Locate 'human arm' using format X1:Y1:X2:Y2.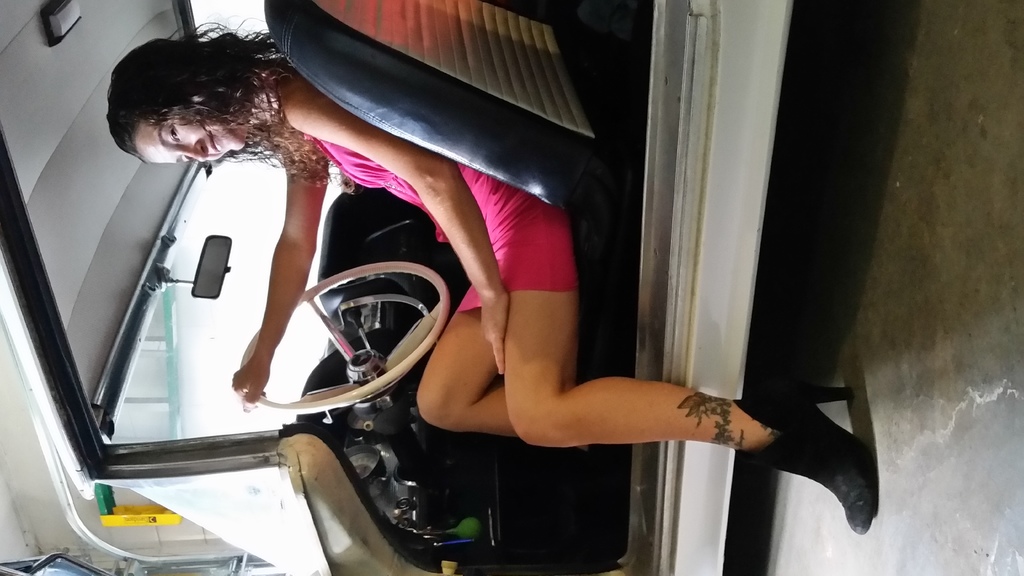
273:68:505:379.
